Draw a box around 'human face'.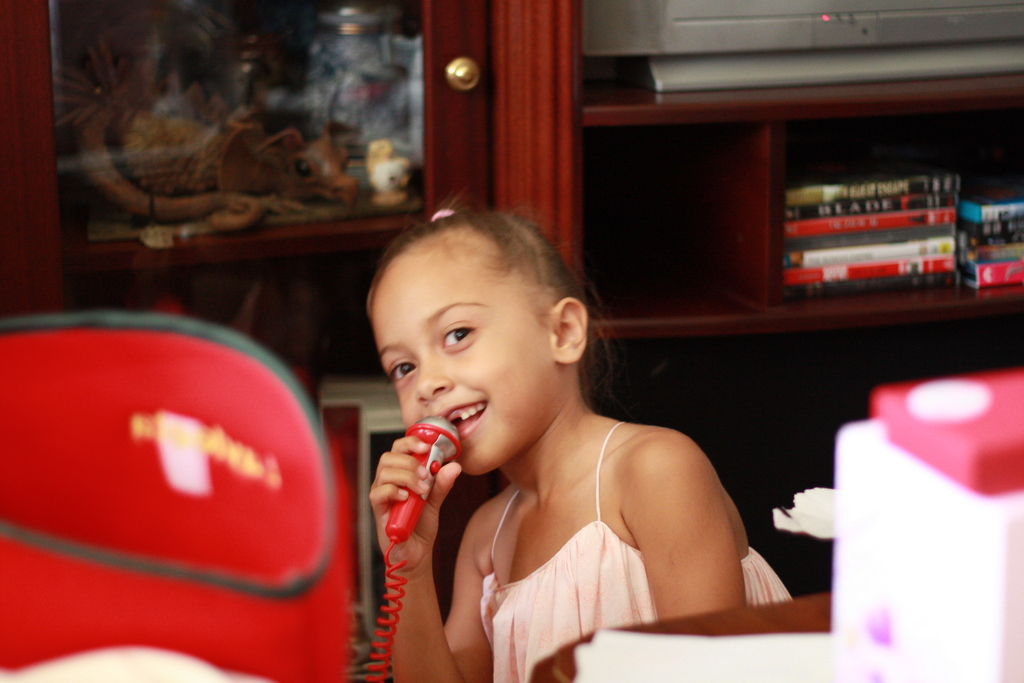
{"left": 371, "top": 252, "right": 557, "bottom": 478}.
